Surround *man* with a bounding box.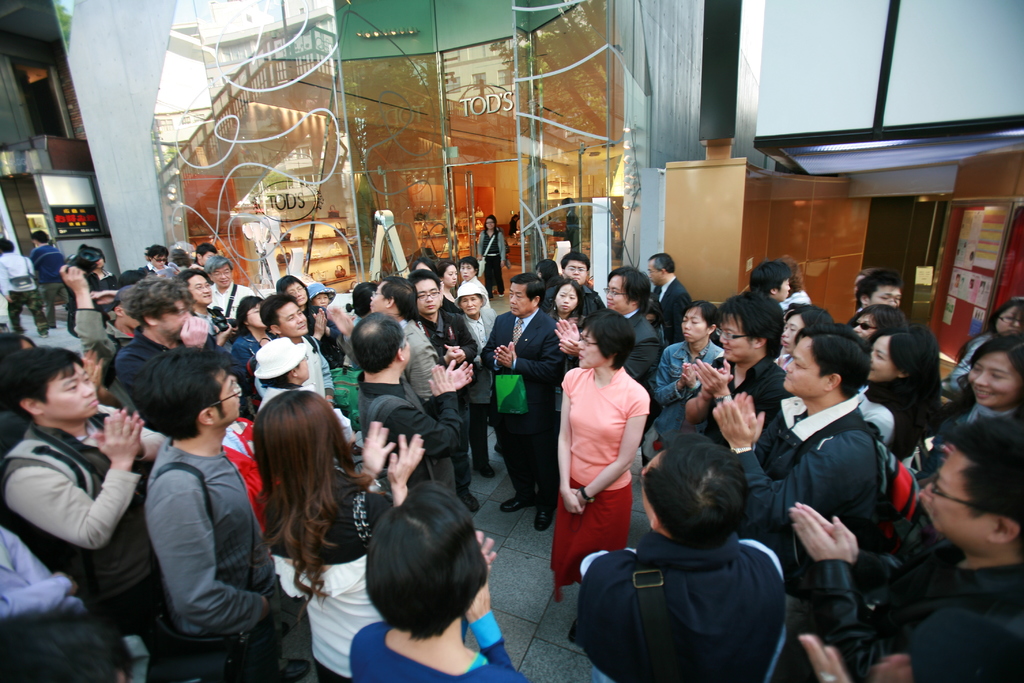
x1=849 y1=272 x2=906 y2=318.
